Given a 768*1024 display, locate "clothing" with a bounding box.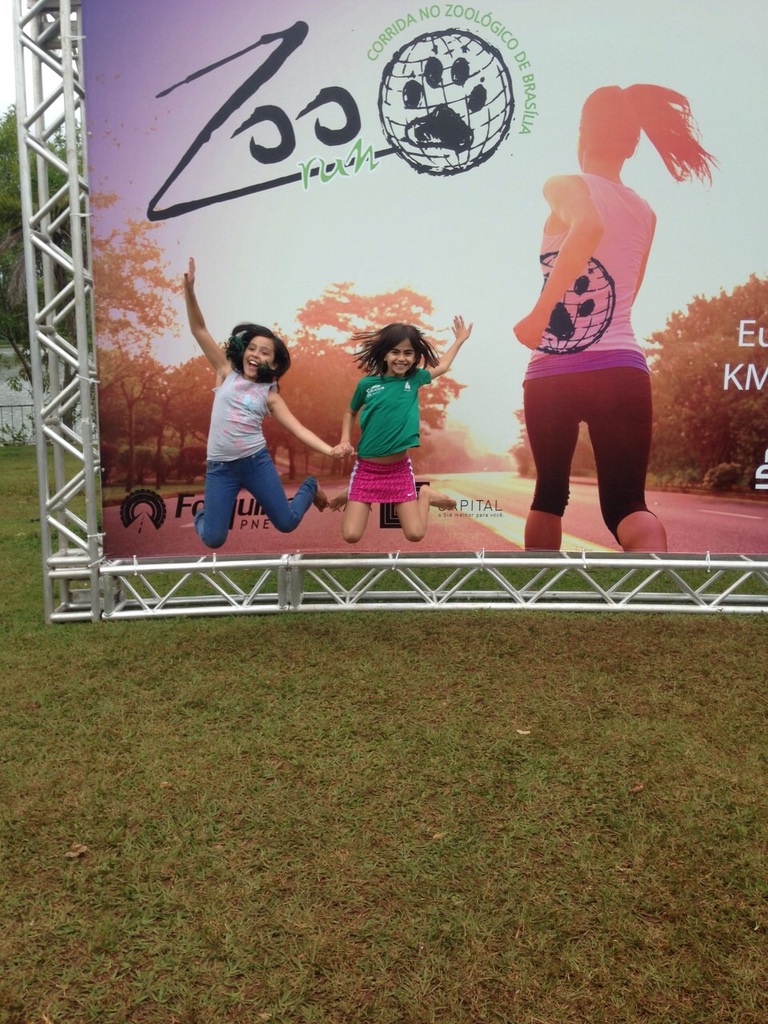
Located: bbox=[343, 351, 434, 500].
